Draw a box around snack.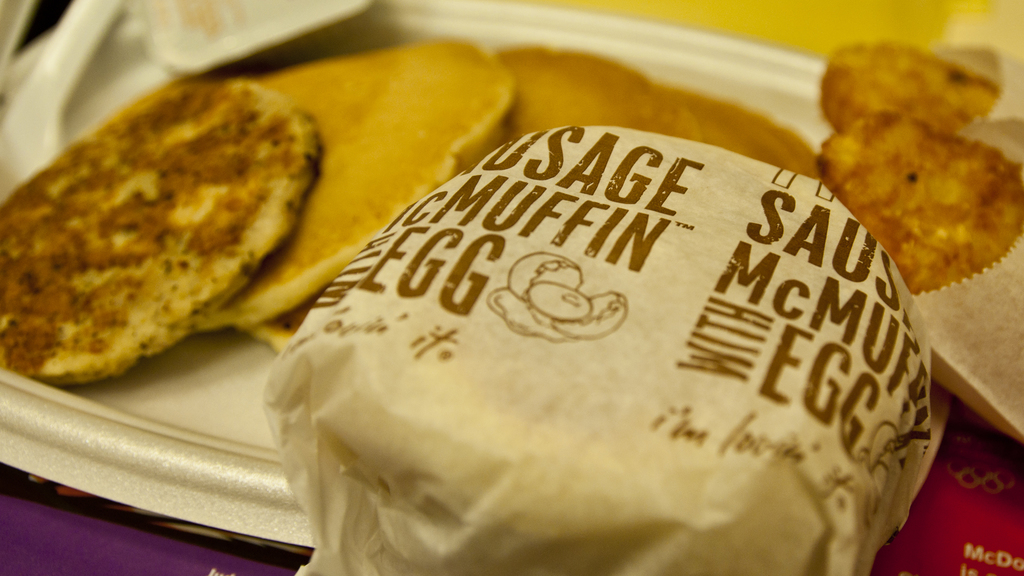
{"x1": 782, "y1": 104, "x2": 1023, "y2": 461}.
